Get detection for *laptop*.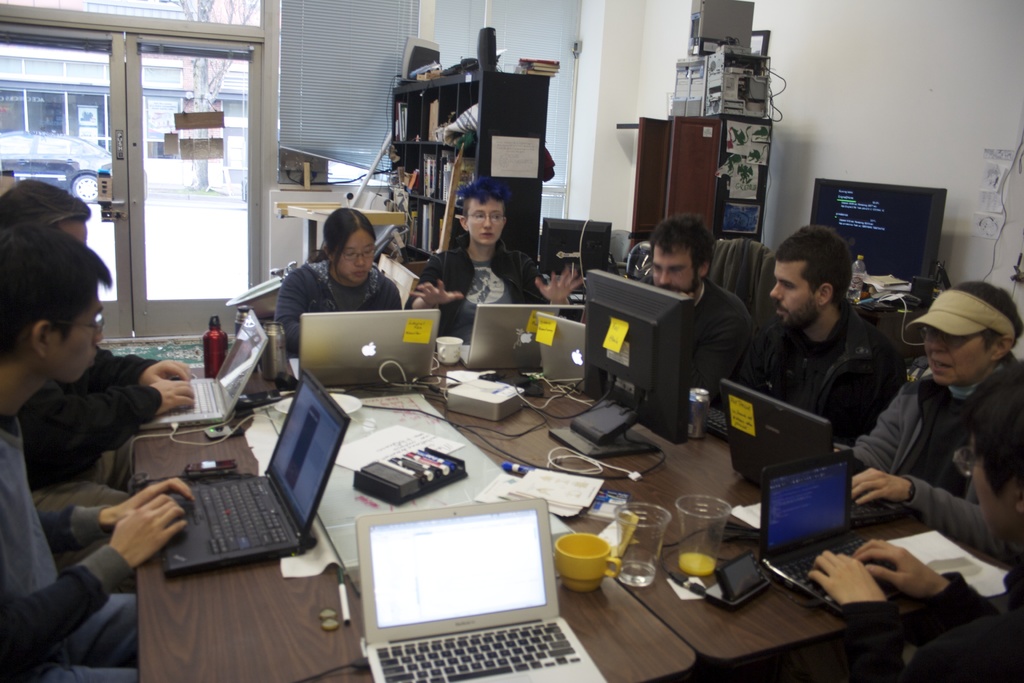
Detection: [722, 381, 908, 529].
